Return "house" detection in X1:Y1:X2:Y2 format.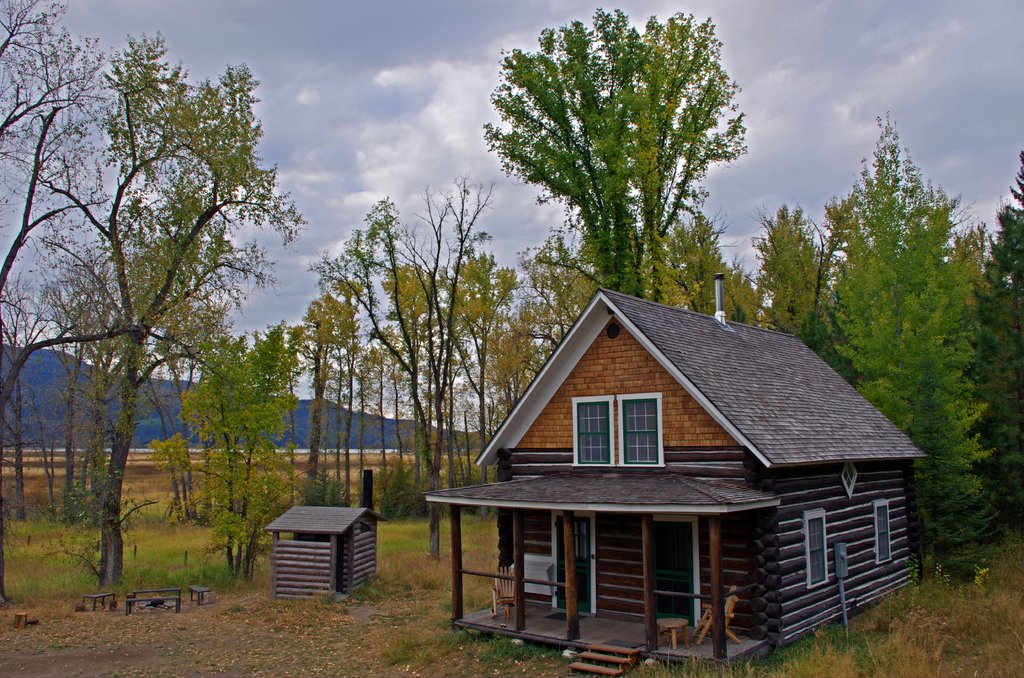
422:268:929:665.
